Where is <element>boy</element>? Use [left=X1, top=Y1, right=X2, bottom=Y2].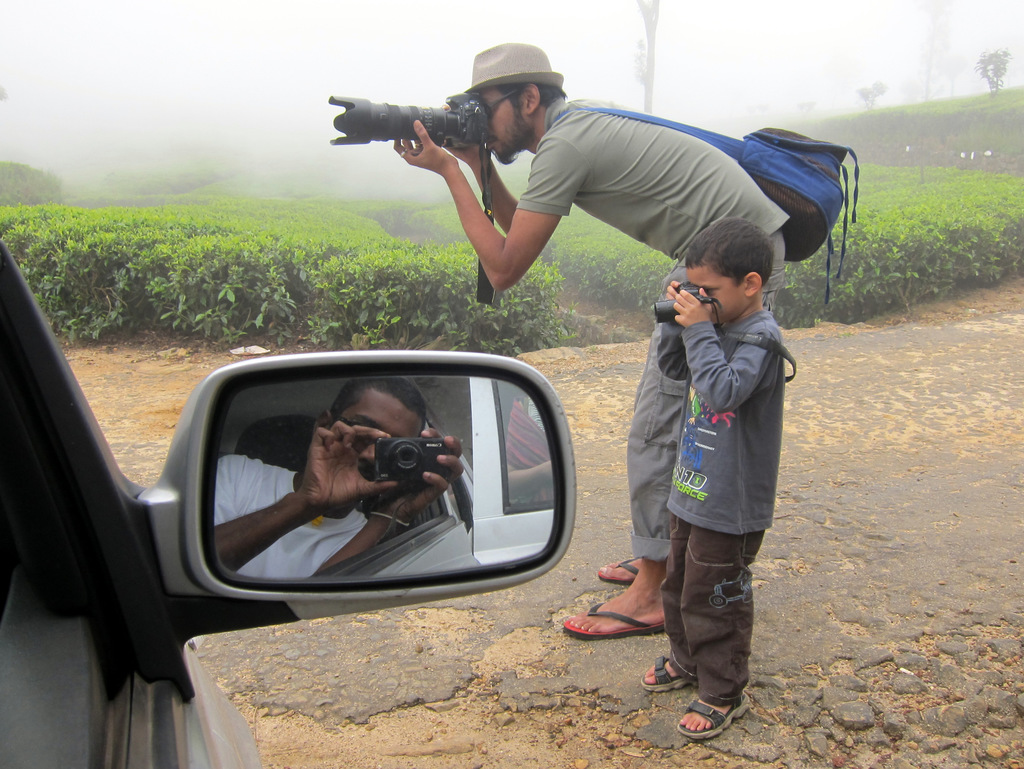
[left=593, top=164, right=818, bottom=700].
